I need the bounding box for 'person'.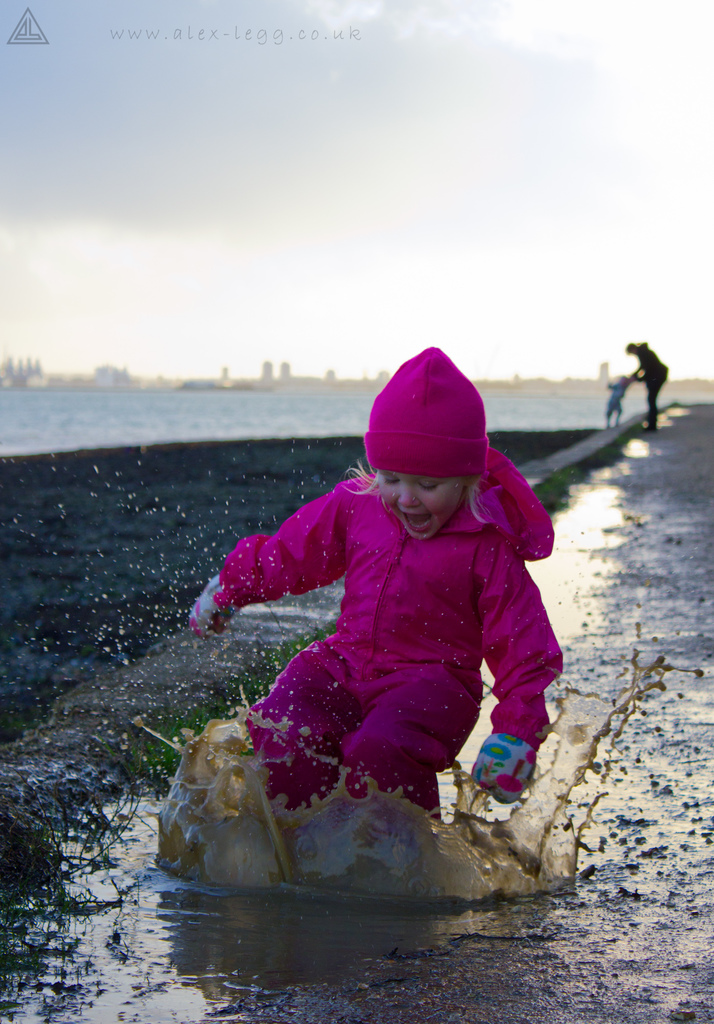
Here it is: (624,340,672,433).
